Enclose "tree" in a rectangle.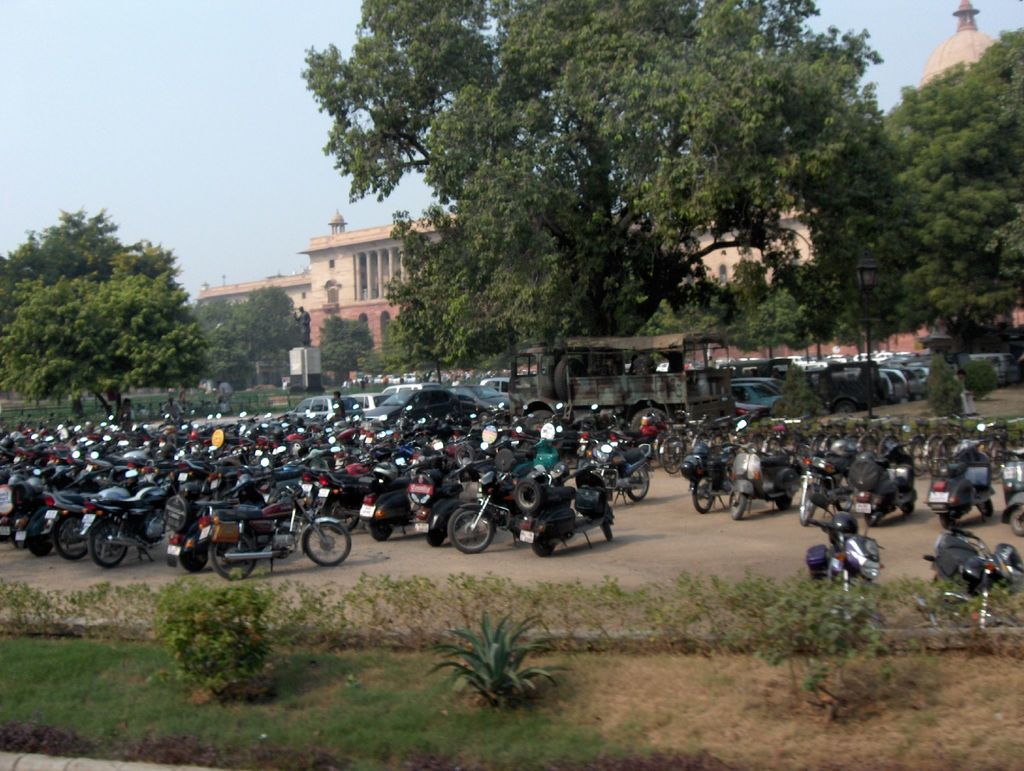
<box>290,0,887,405</box>.
